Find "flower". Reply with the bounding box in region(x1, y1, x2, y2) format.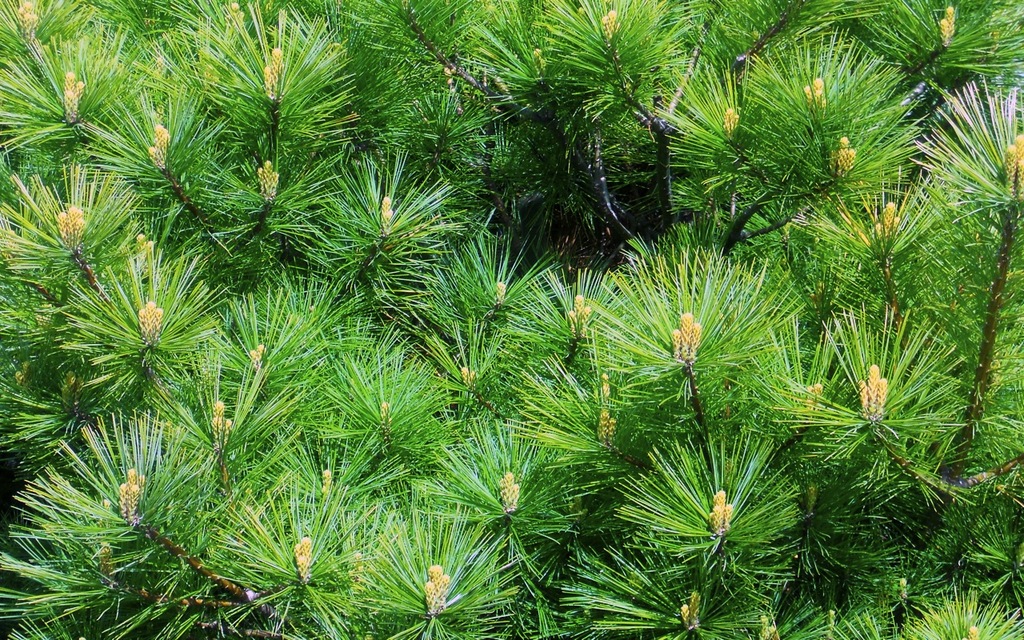
region(723, 108, 738, 141).
